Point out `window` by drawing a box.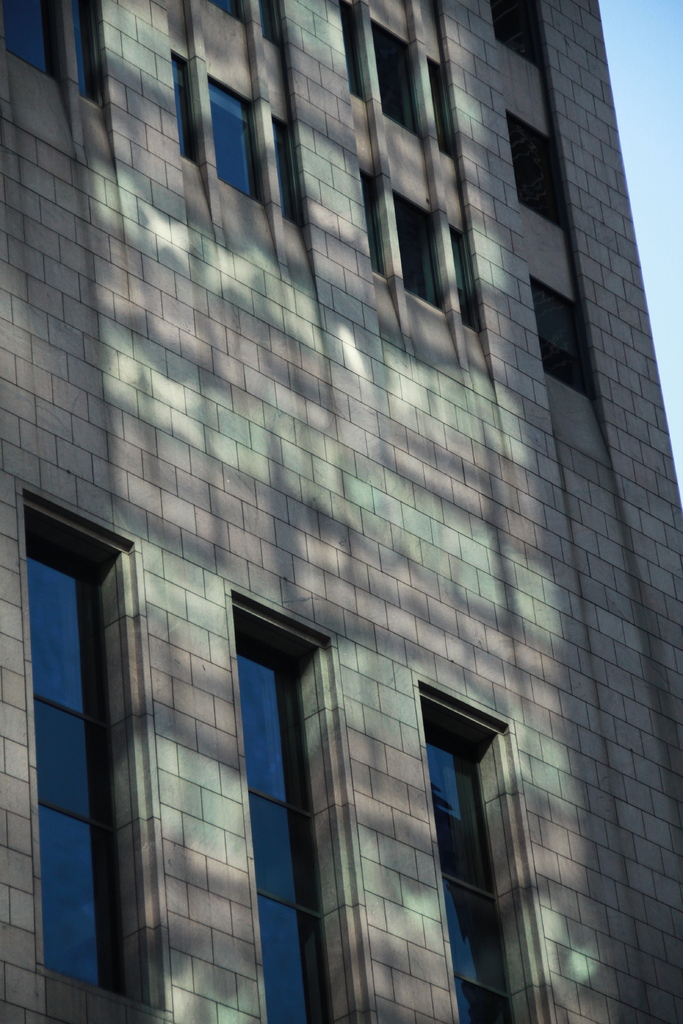
x1=24, y1=500, x2=145, y2=1004.
